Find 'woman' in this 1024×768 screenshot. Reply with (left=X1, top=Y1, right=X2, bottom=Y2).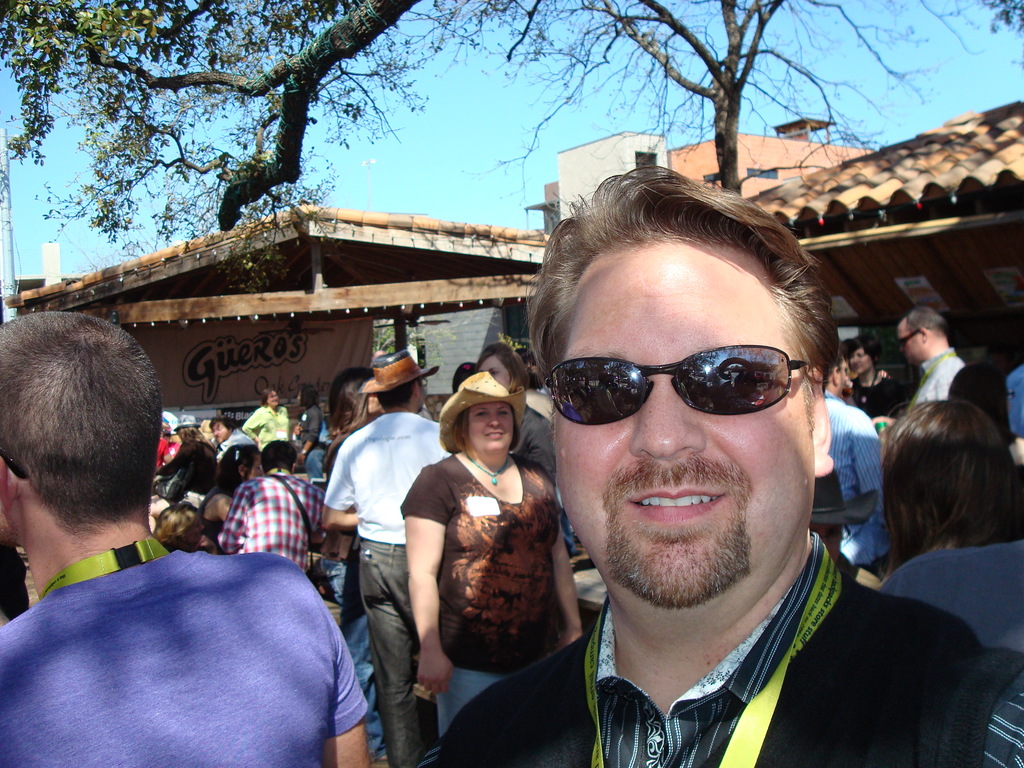
(left=847, top=338, right=902, bottom=426).
